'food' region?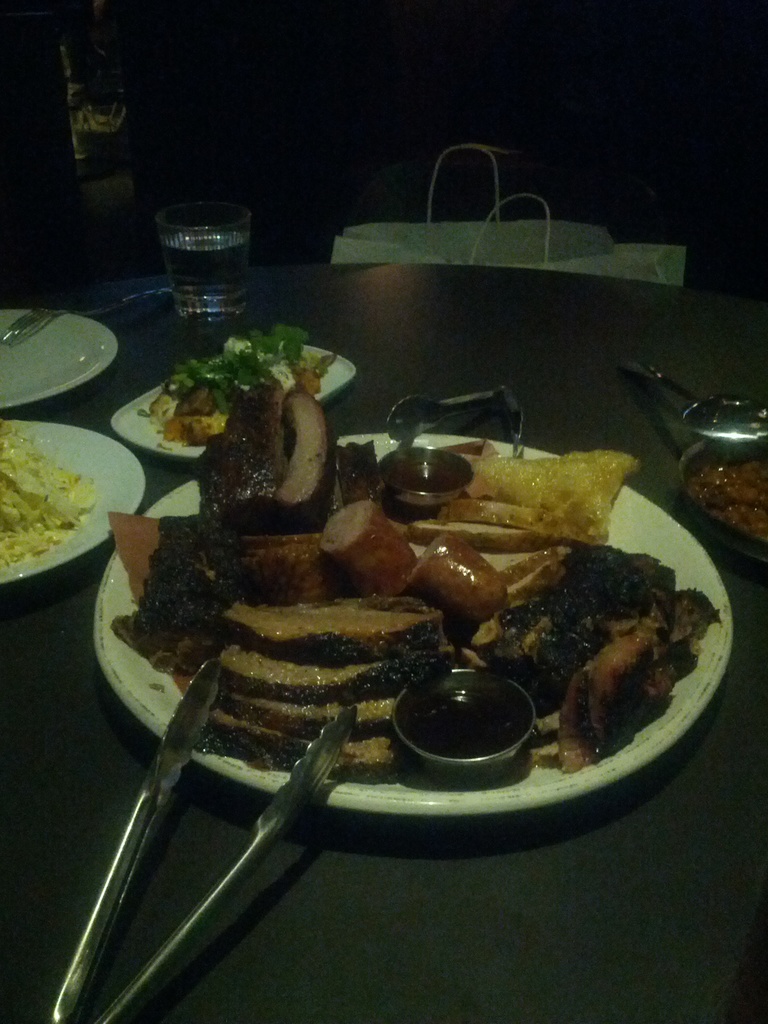
pyautogui.locateOnScreen(0, 400, 120, 571)
